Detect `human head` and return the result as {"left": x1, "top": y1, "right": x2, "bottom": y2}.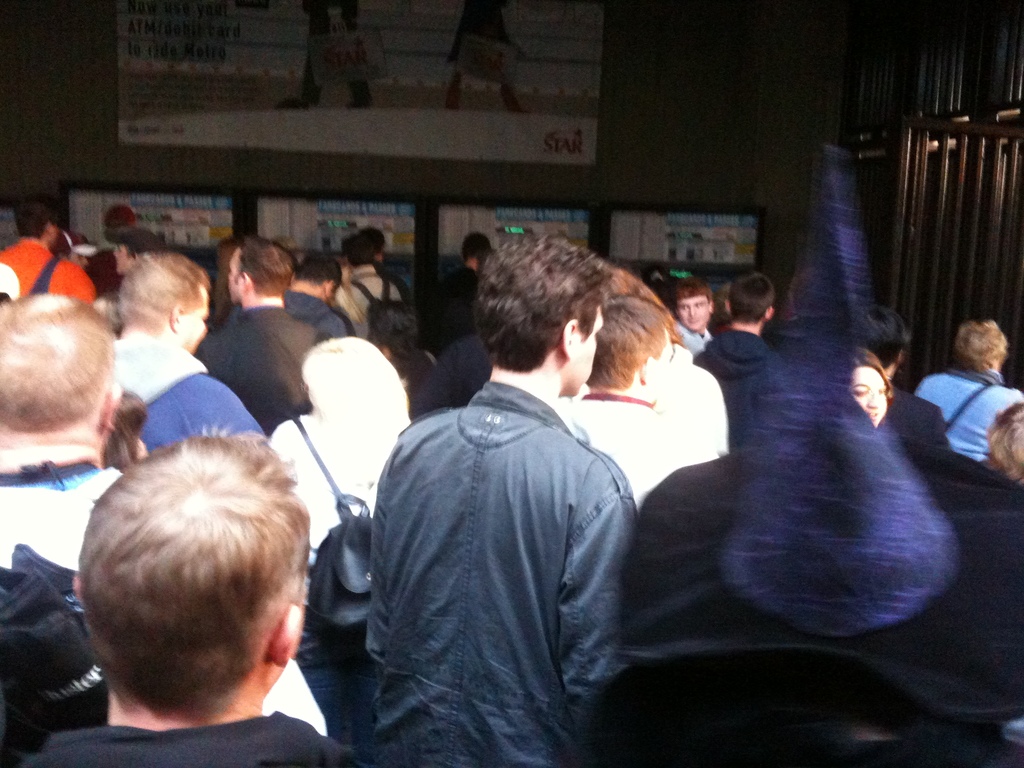
{"left": 586, "top": 288, "right": 673, "bottom": 403}.
